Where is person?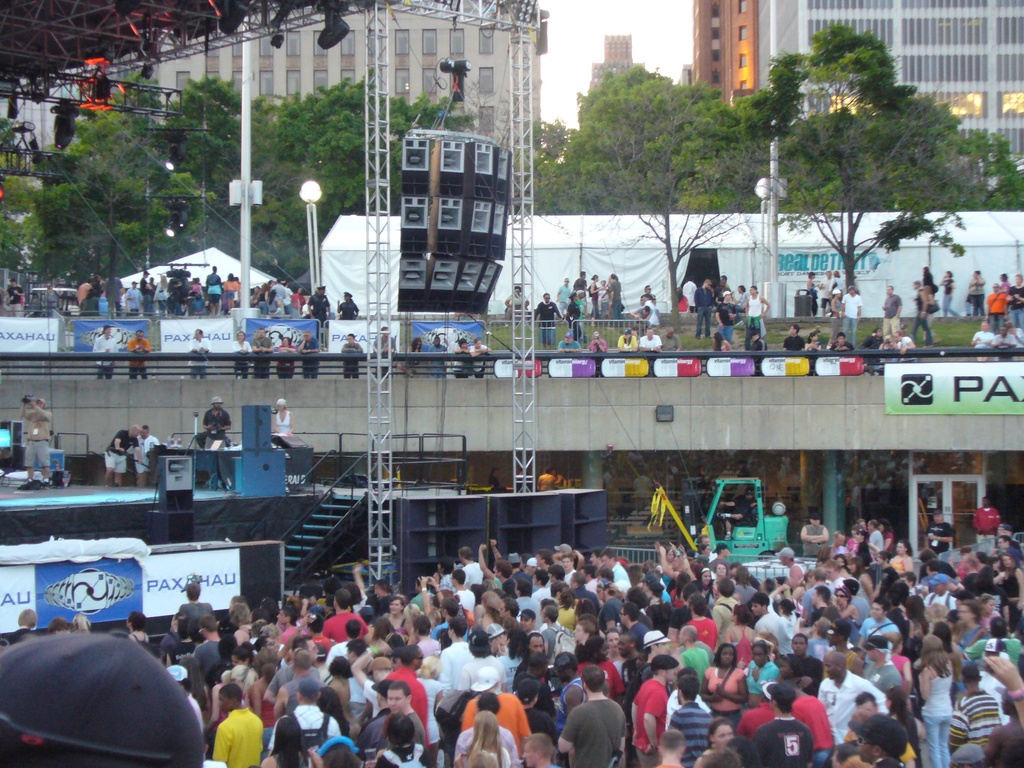
locate(182, 326, 209, 379).
